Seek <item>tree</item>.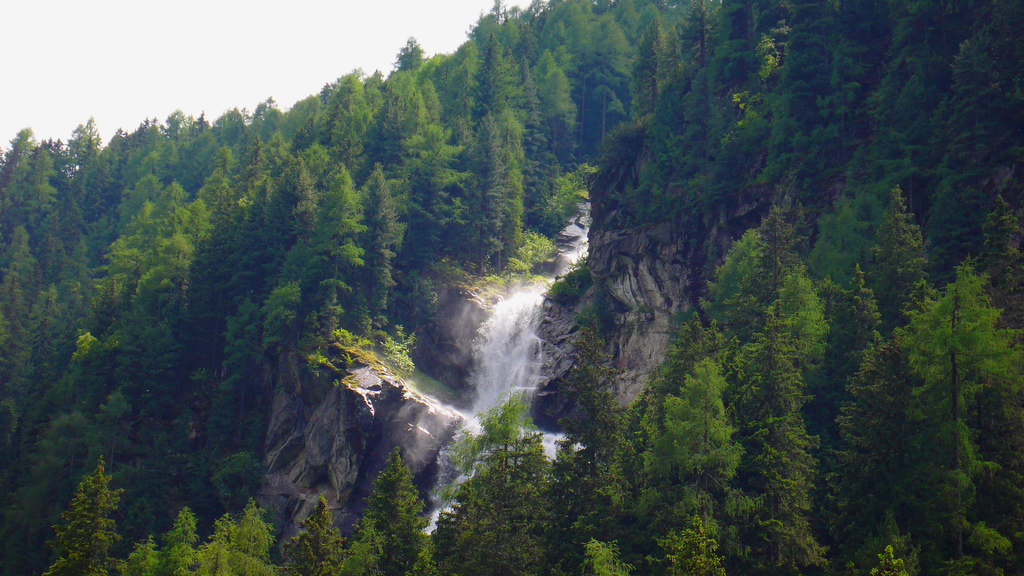
<box>648,513,725,575</box>.
